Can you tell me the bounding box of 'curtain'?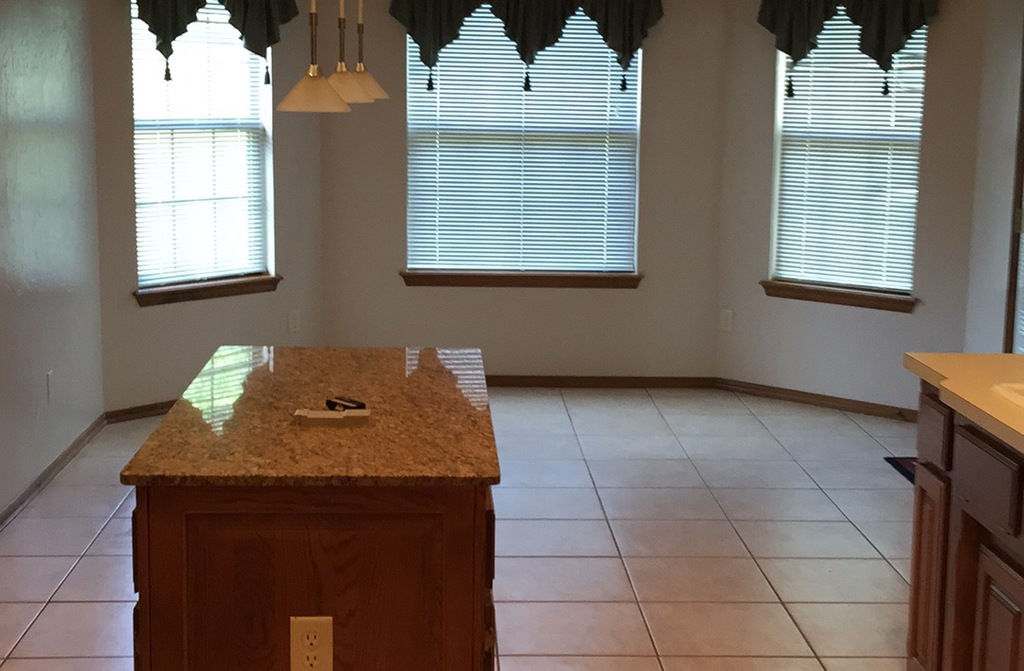
x1=487, y1=0, x2=577, y2=91.
